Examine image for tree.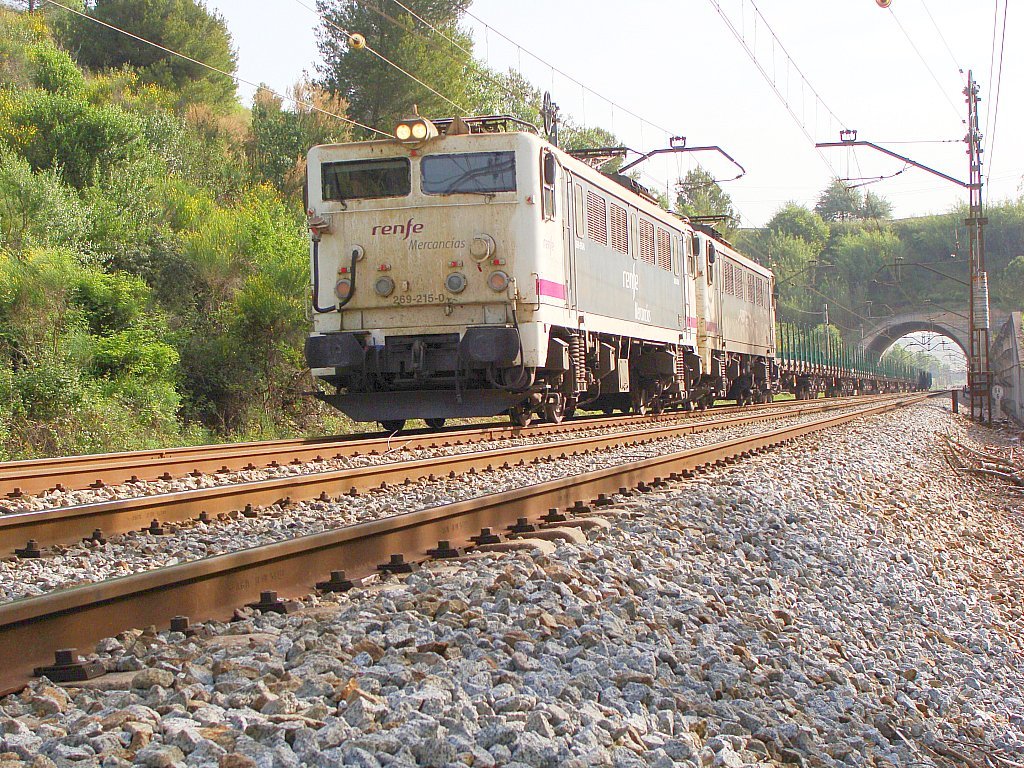
Examination result: rect(813, 177, 864, 222).
